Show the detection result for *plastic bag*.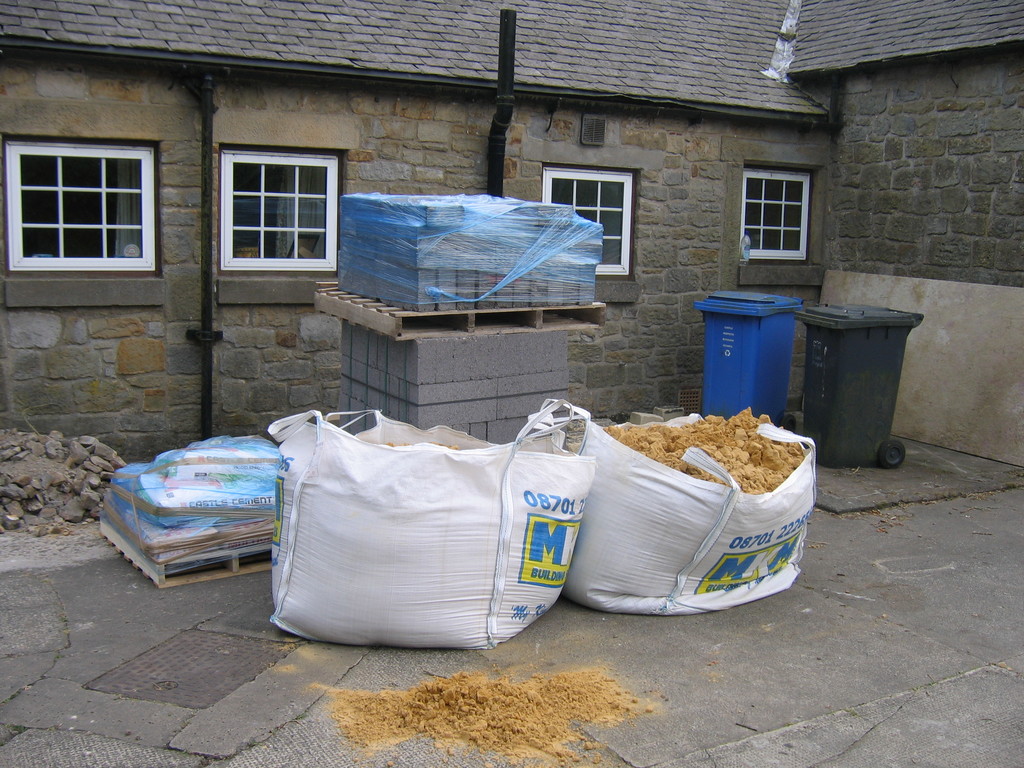
x1=101 y1=430 x2=289 y2=569.
